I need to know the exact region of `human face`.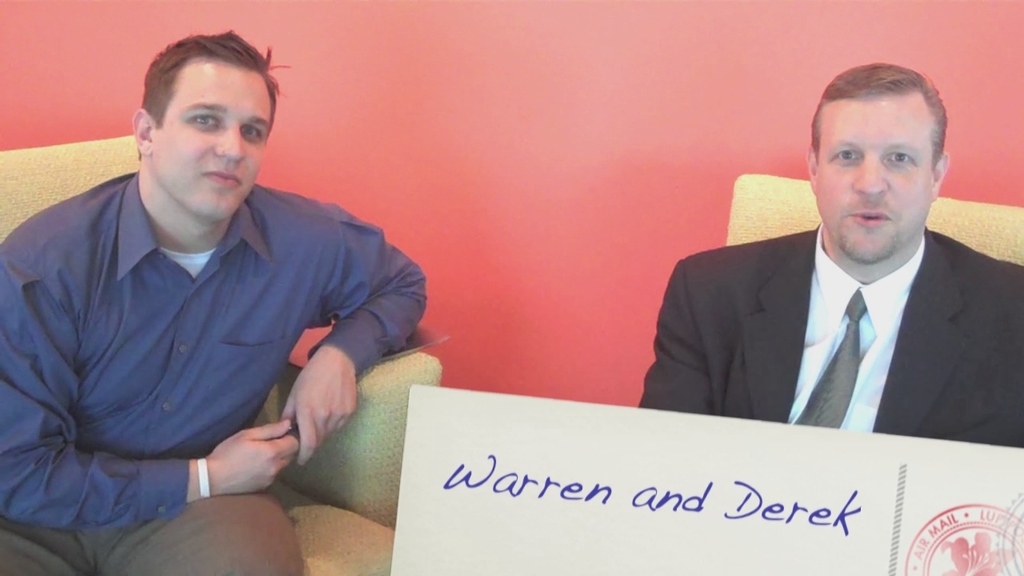
Region: (150,61,274,226).
